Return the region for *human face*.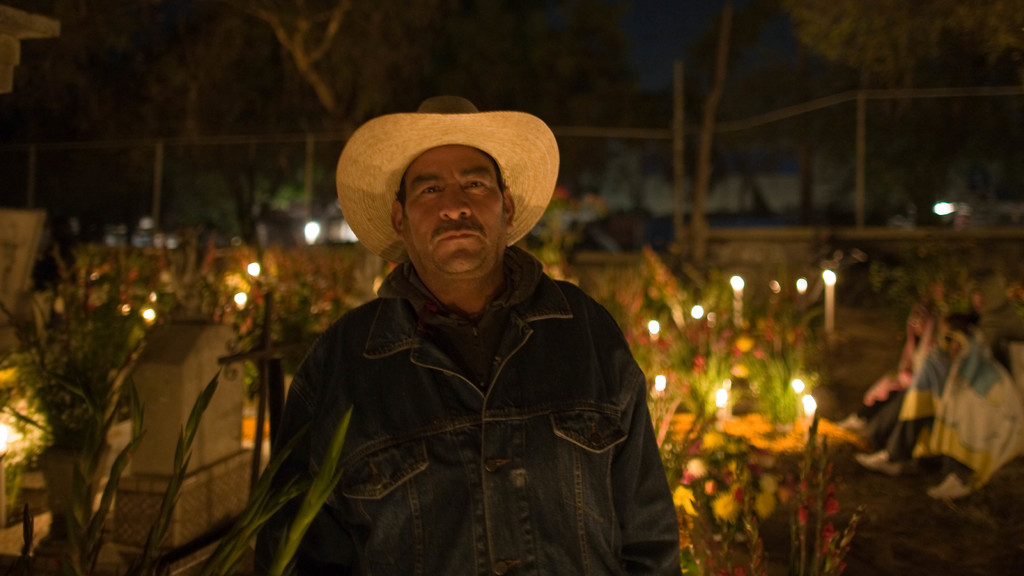
rect(402, 149, 506, 281).
